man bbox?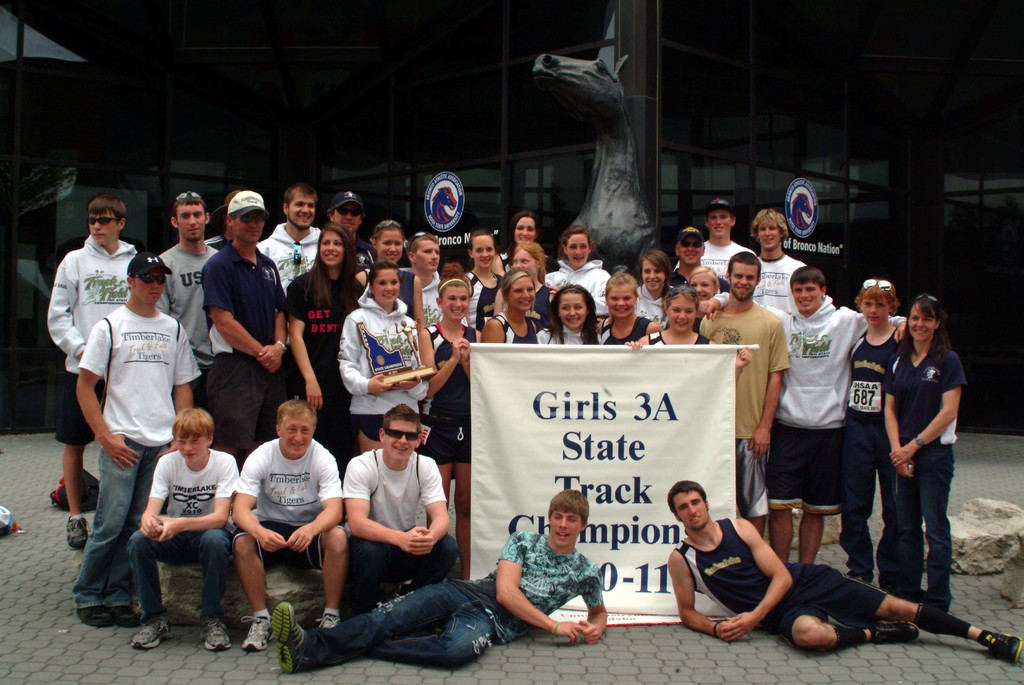
l=661, t=225, r=742, b=300
